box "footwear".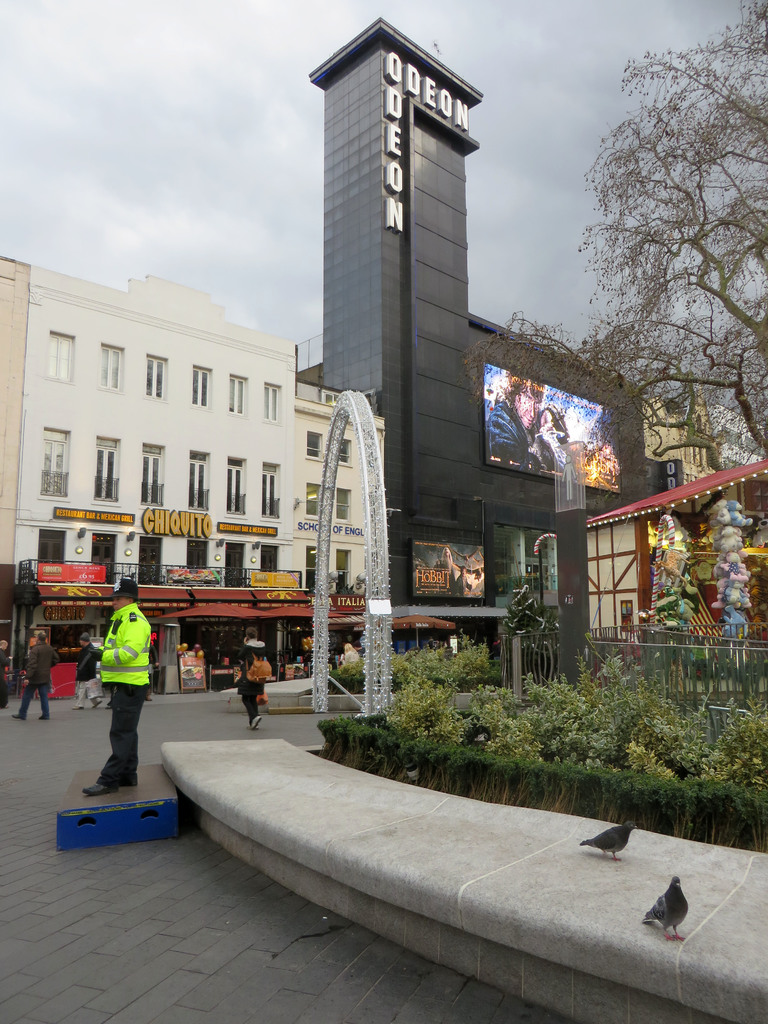
box=[143, 694, 153, 701].
